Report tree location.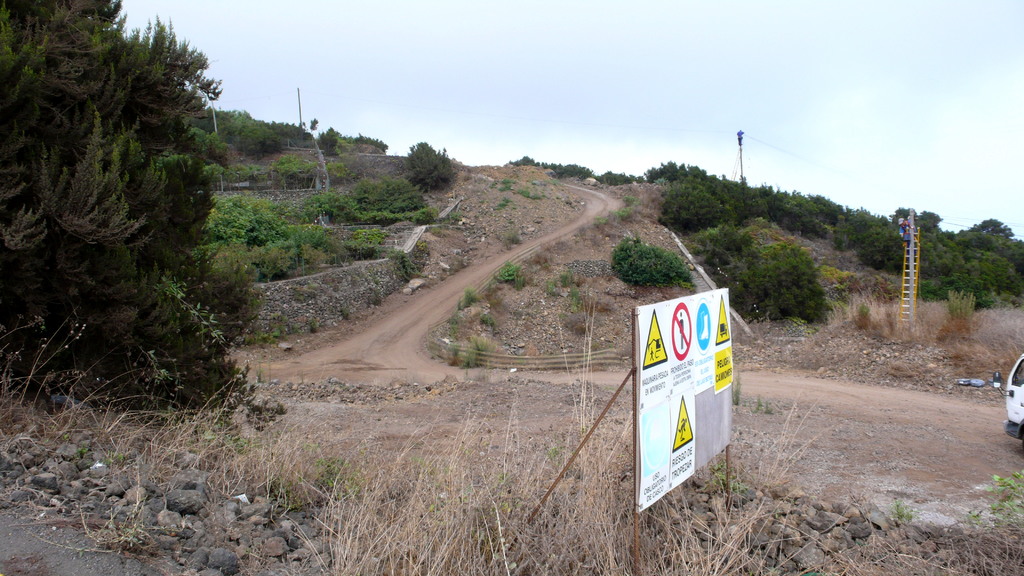
Report: box=[401, 139, 456, 195].
